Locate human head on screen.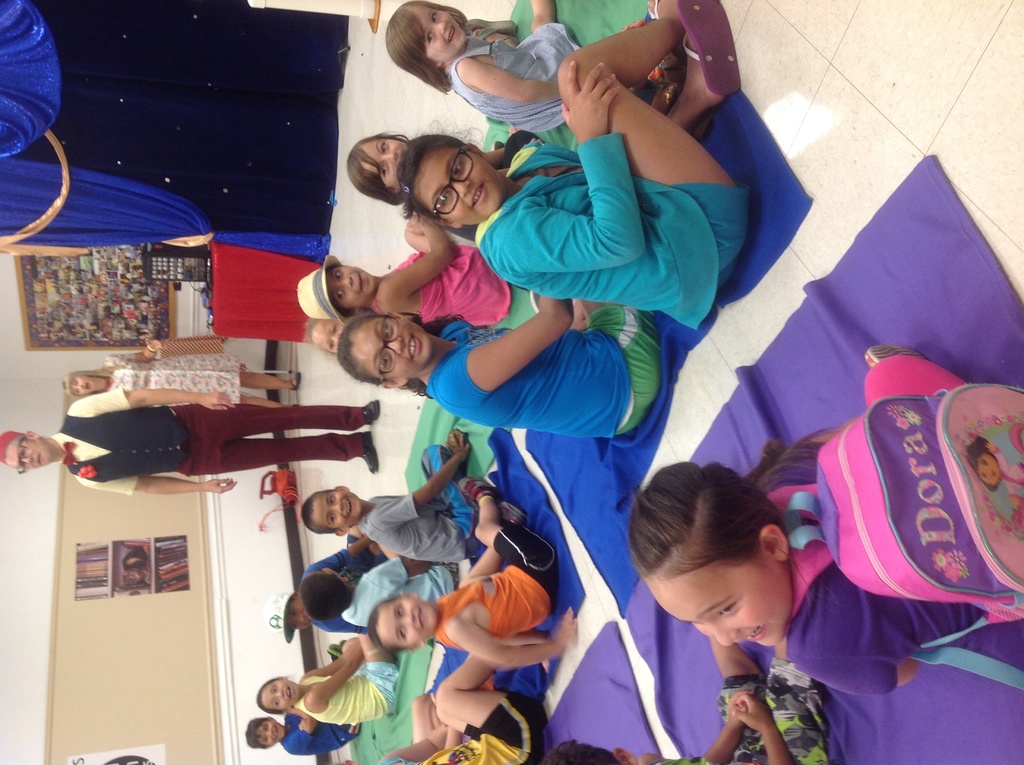
On screen at <bbox>321, 303, 432, 375</bbox>.
